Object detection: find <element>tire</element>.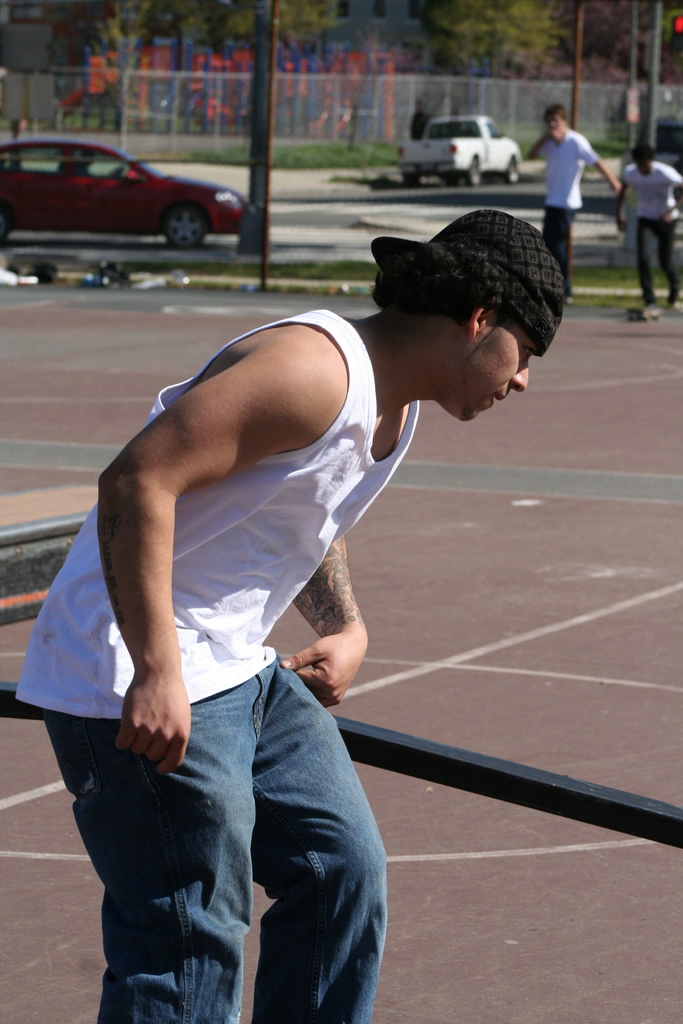
detection(502, 157, 523, 187).
